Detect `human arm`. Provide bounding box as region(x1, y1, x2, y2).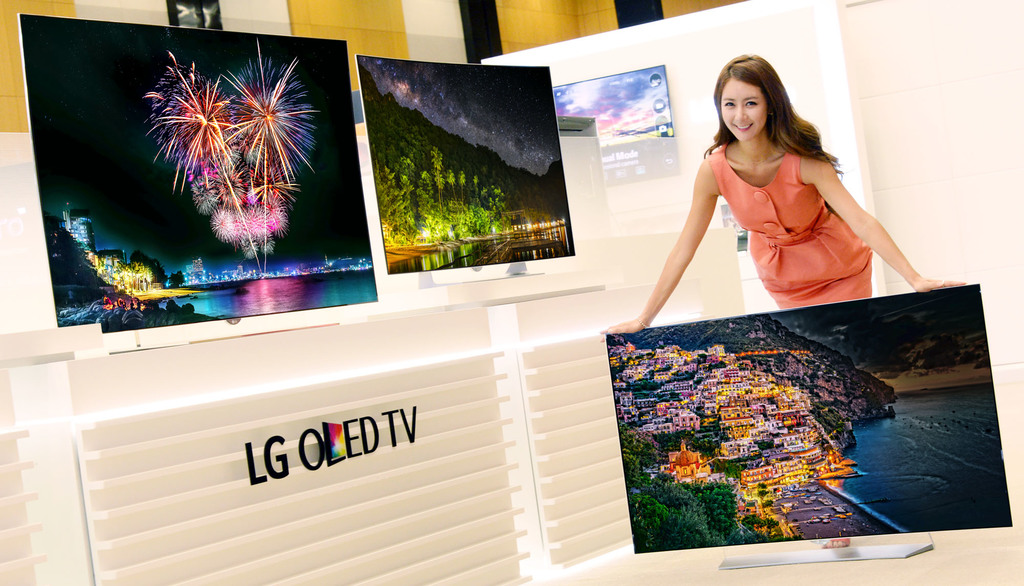
region(819, 142, 924, 300).
